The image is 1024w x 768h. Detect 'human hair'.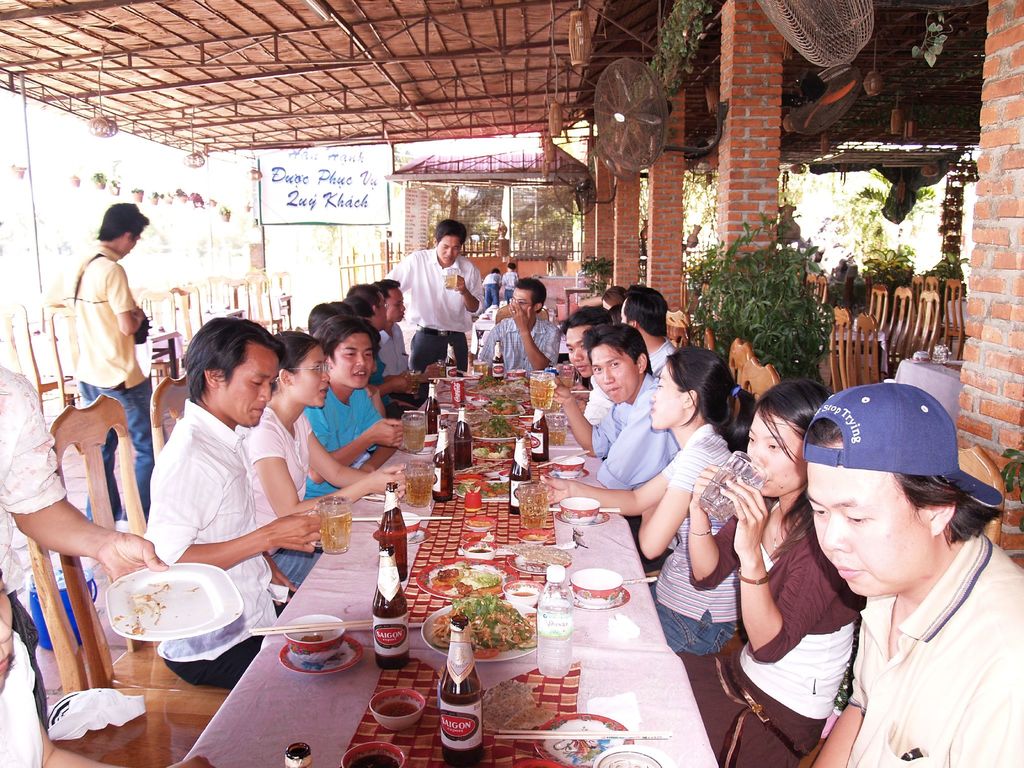
Detection: box(324, 314, 379, 358).
